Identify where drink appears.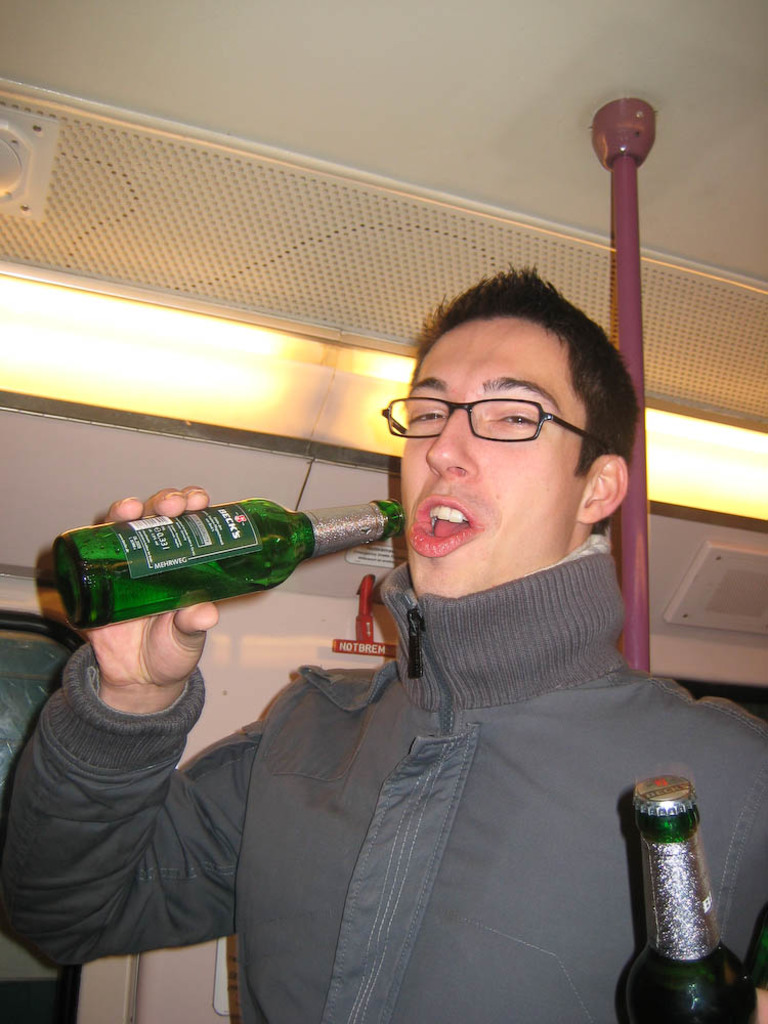
Appears at l=62, t=496, r=399, b=650.
